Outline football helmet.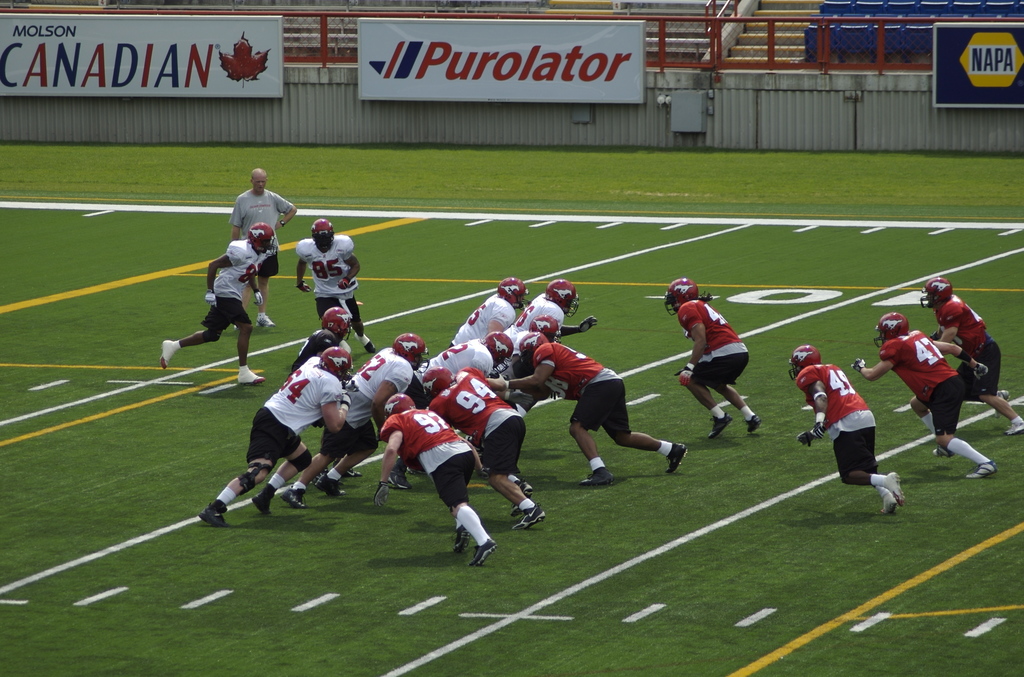
Outline: <bbox>530, 314, 563, 347</bbox>.
